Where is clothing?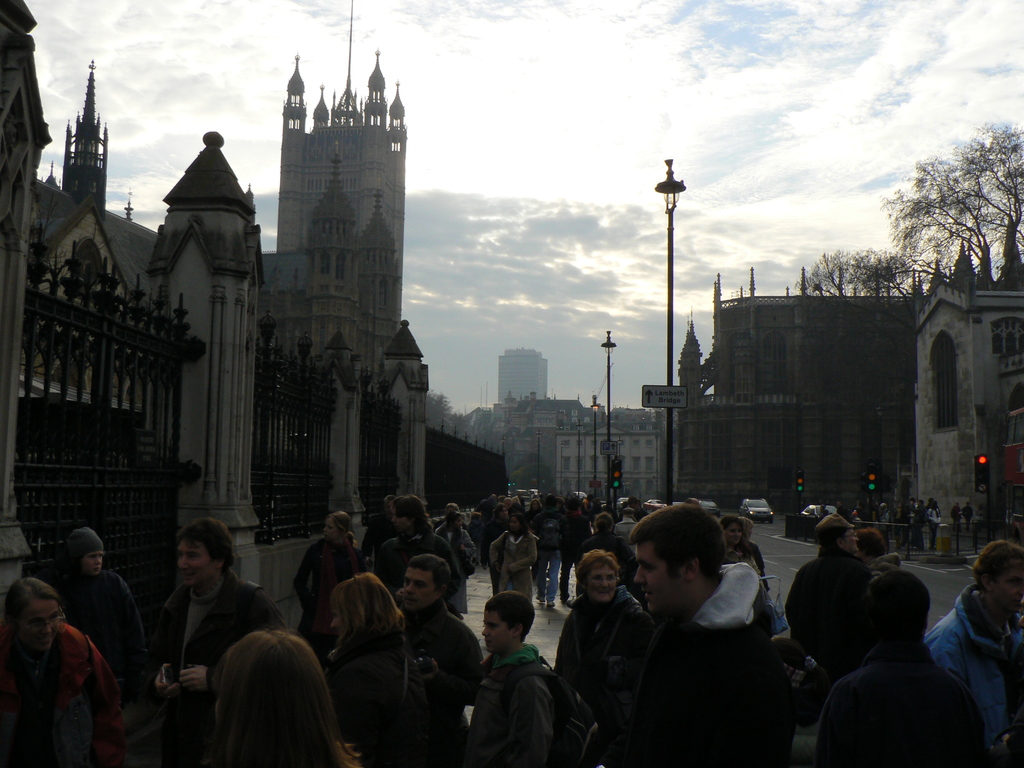
<region>51, 572, 150, 692</region>.
